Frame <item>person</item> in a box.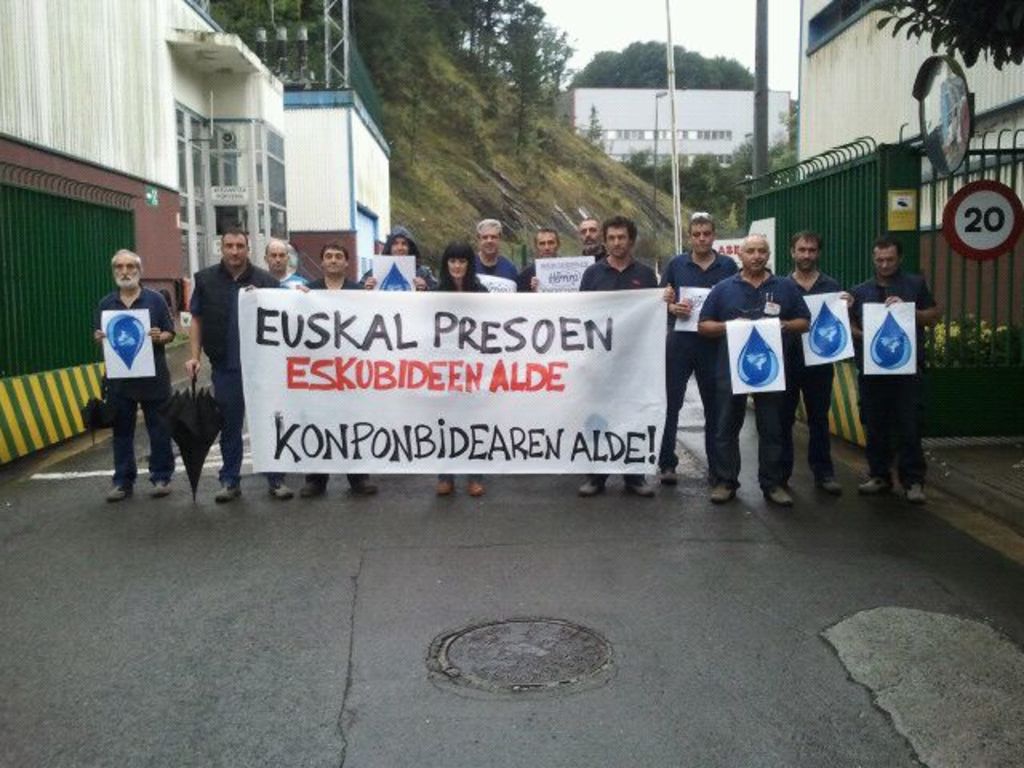
bbox(259, 234, 309, 291).
